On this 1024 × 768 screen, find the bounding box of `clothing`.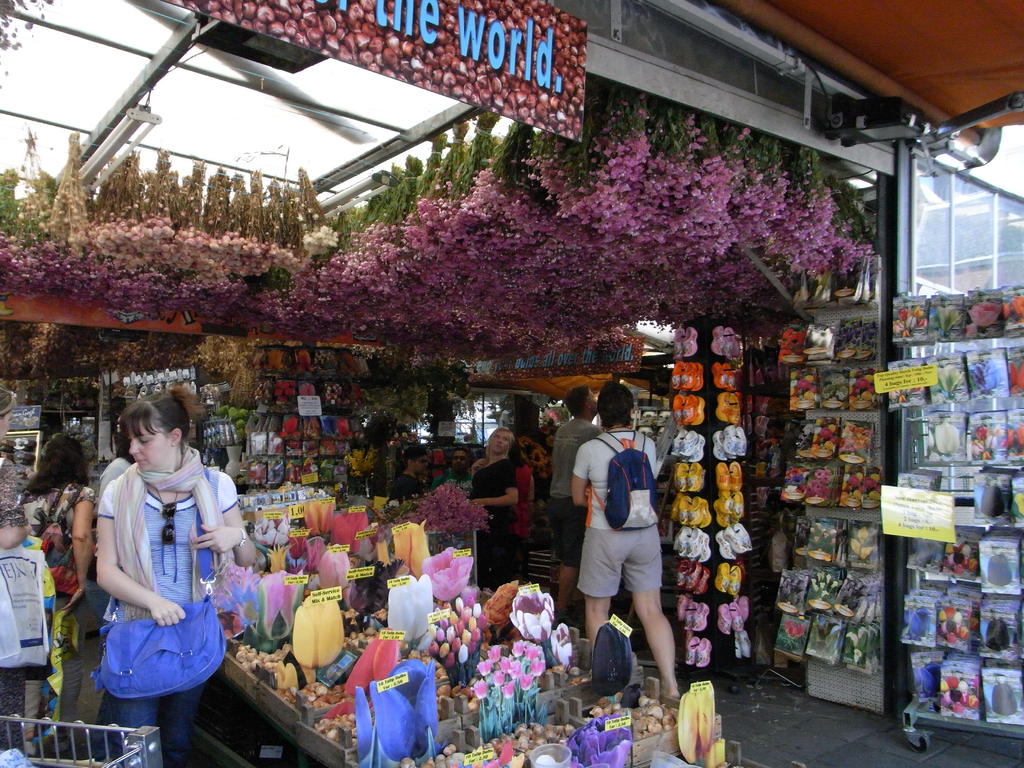
Bounding box: 550 418 606 565.
